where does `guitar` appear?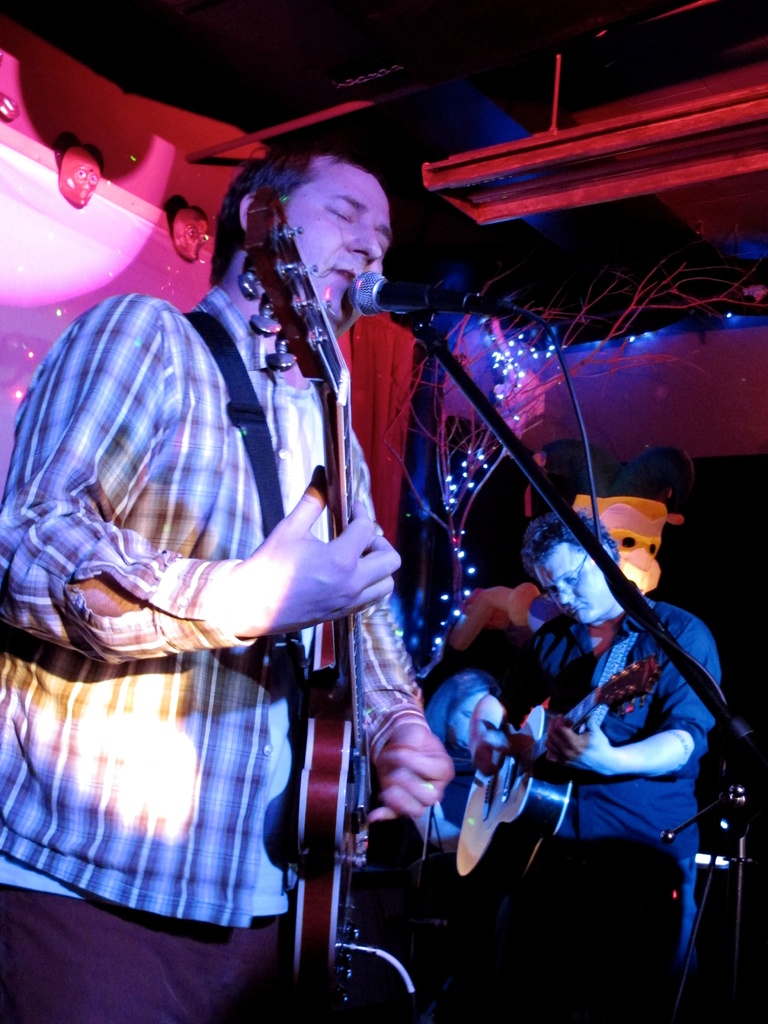
Appears at [x1=458, y1=652, x2=664, y2=900].
